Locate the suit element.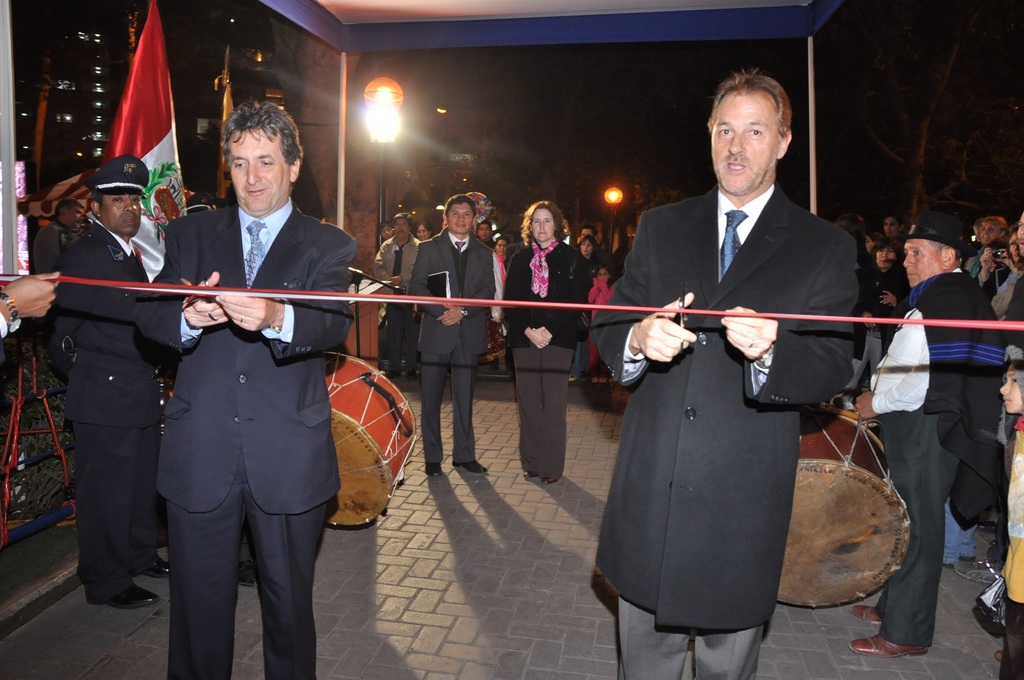
Element bbox: bbox=[605, 93, 877, 654].
